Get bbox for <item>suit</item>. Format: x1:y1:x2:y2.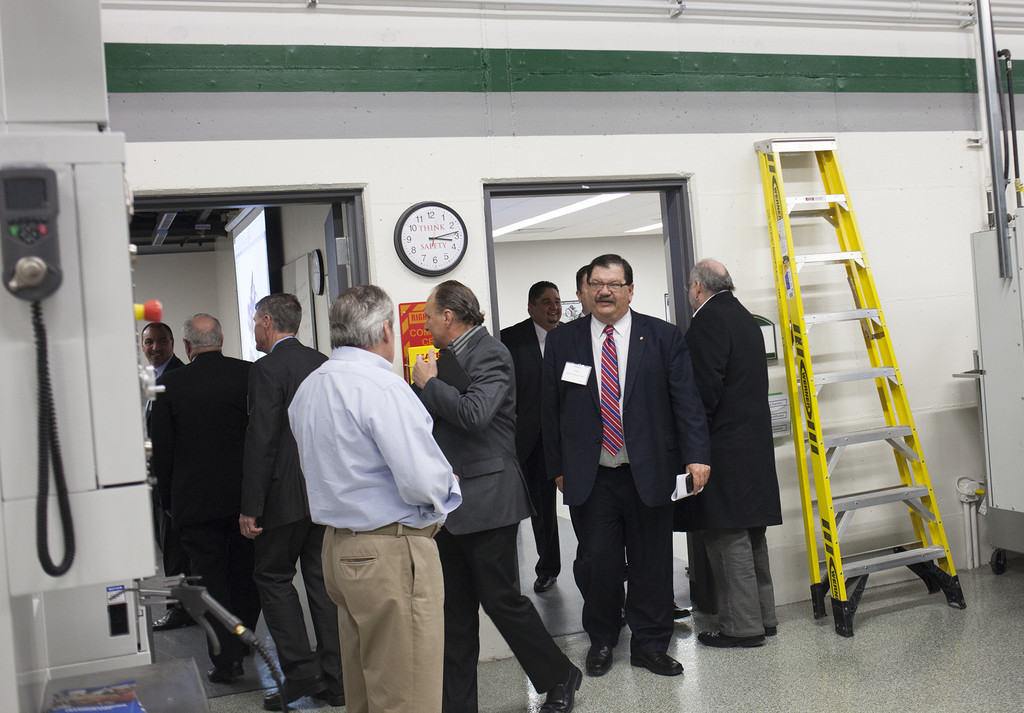
154:355:188:393.
